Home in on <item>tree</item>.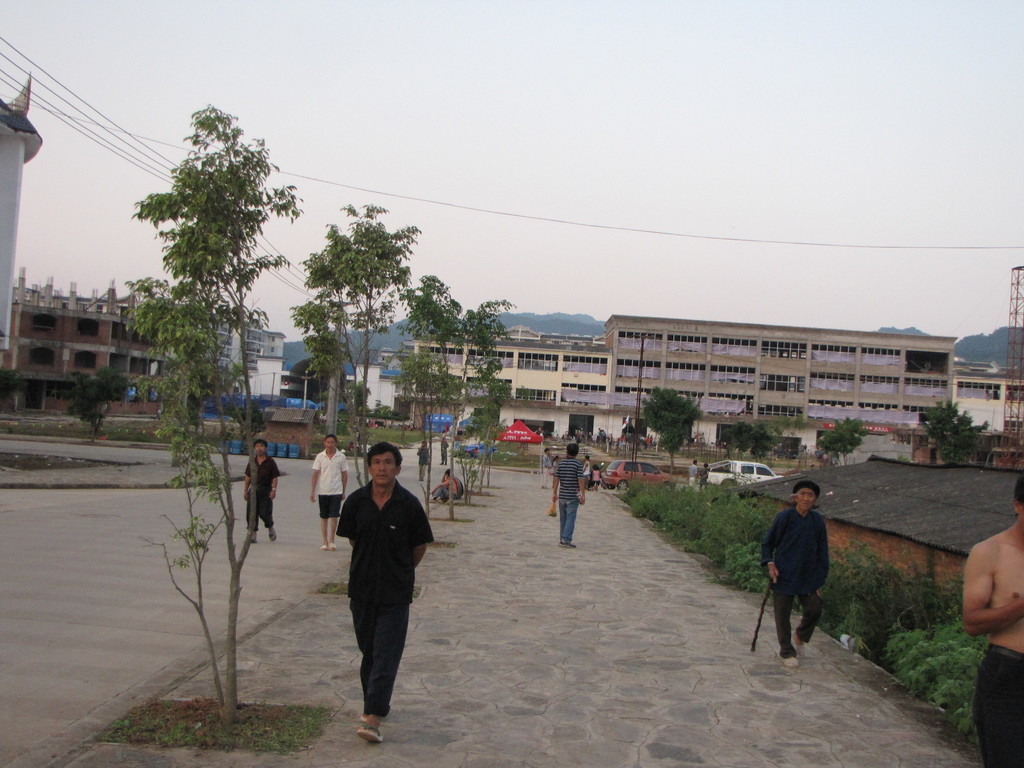
Homed in at select_region(918, 397, 988, 466).
